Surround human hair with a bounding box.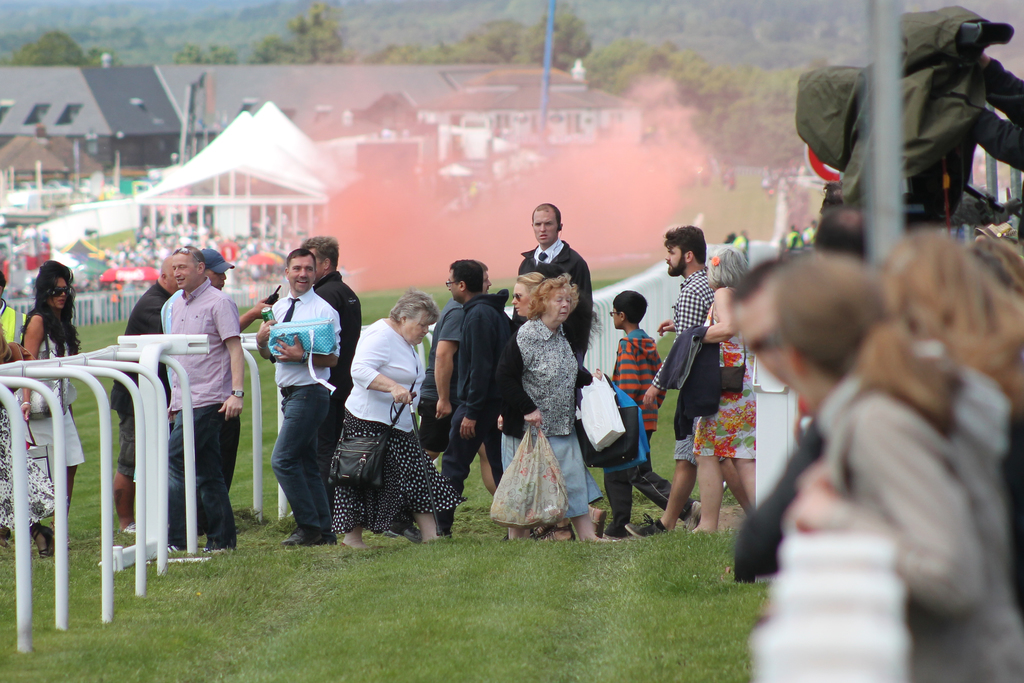
478, 259, 490, 269.
